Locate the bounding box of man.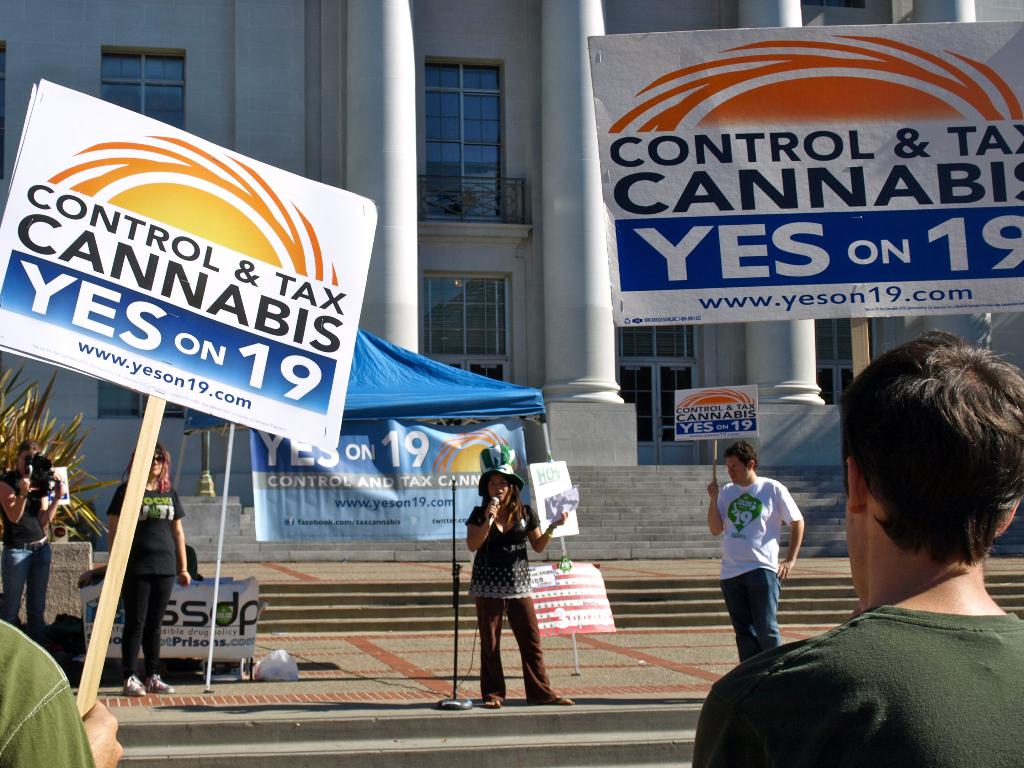
Bounding box: <box>740,358,1021,753</box>.
